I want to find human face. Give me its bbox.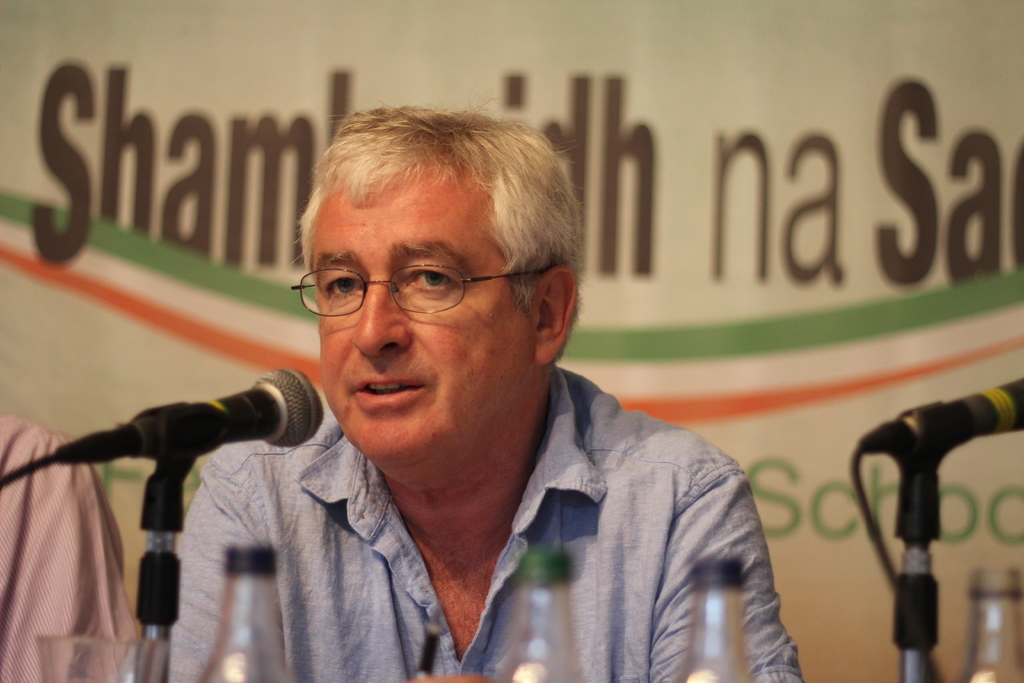
[312, 163, 538, 465].
